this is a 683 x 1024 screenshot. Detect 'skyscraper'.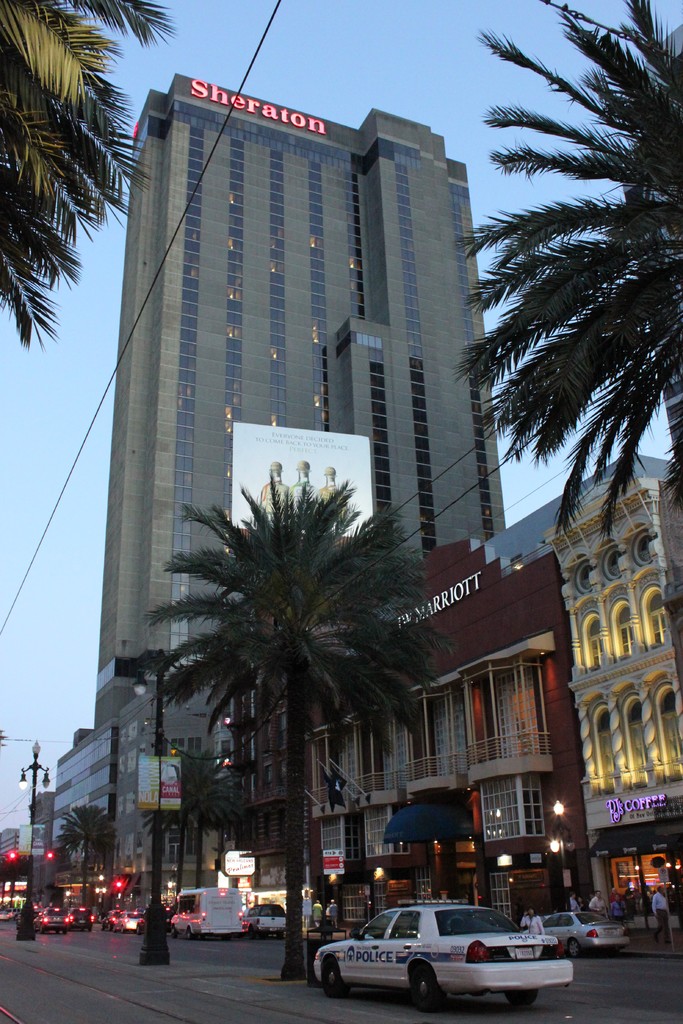
left=71, top=47, right=511, bottom=769.
